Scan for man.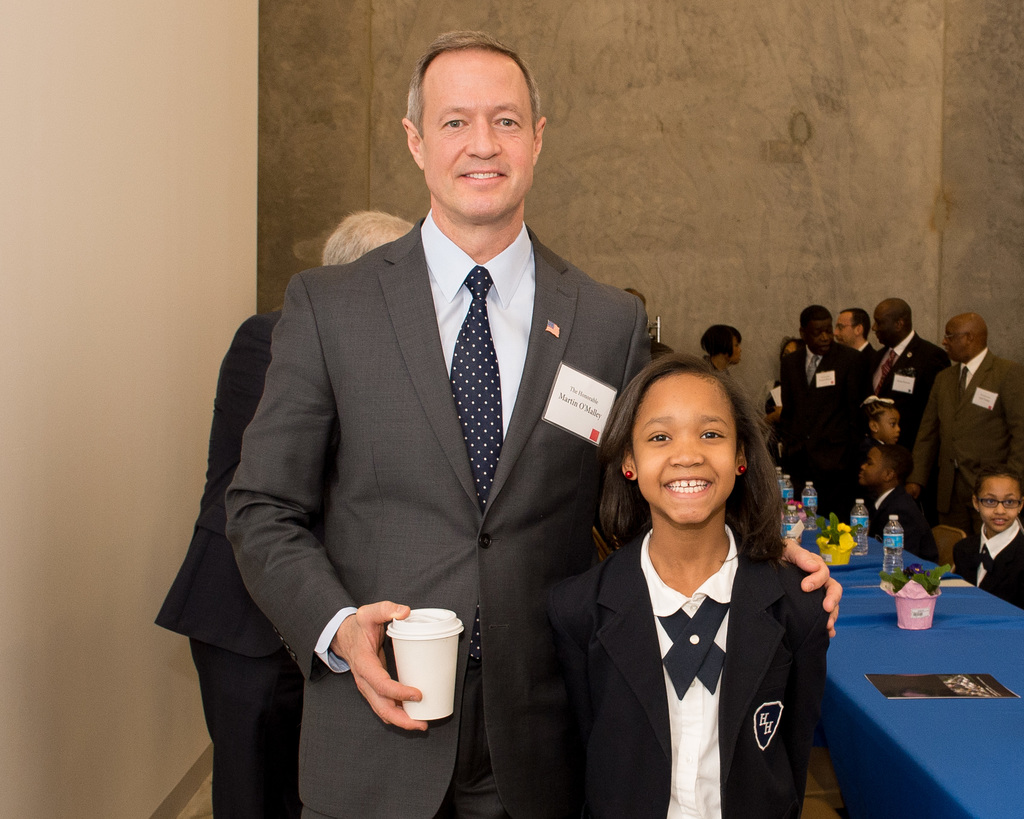
Scan result: 221 35 839 818.
